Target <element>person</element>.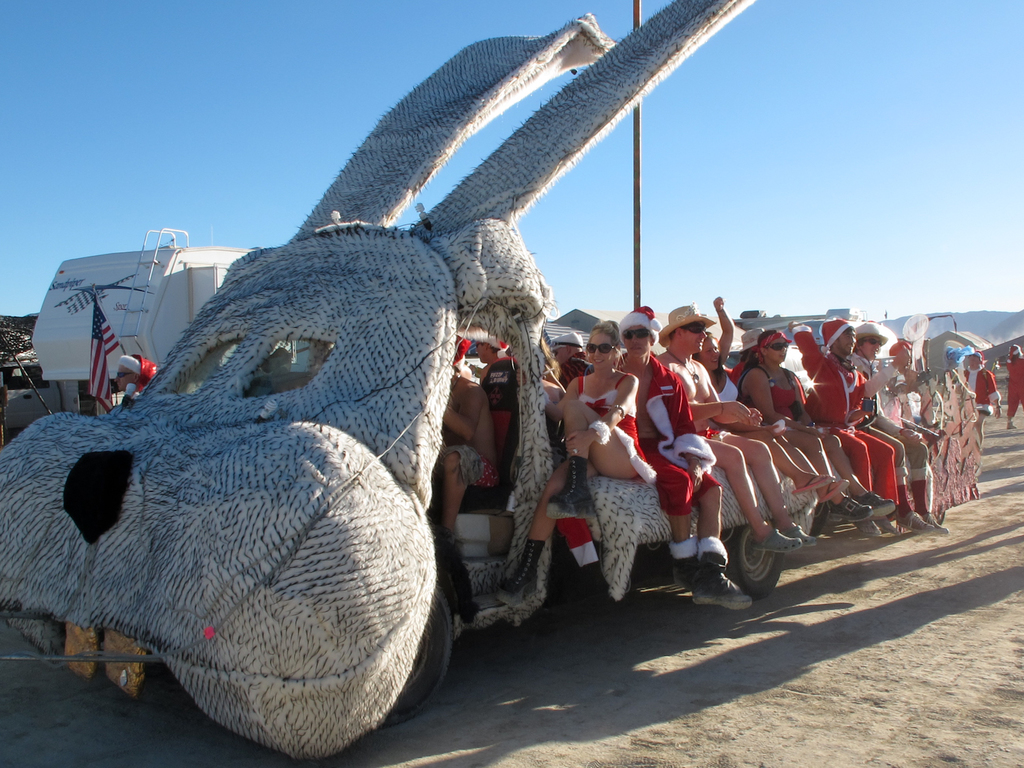
Target region: box=[115, 351, 150, 400].
